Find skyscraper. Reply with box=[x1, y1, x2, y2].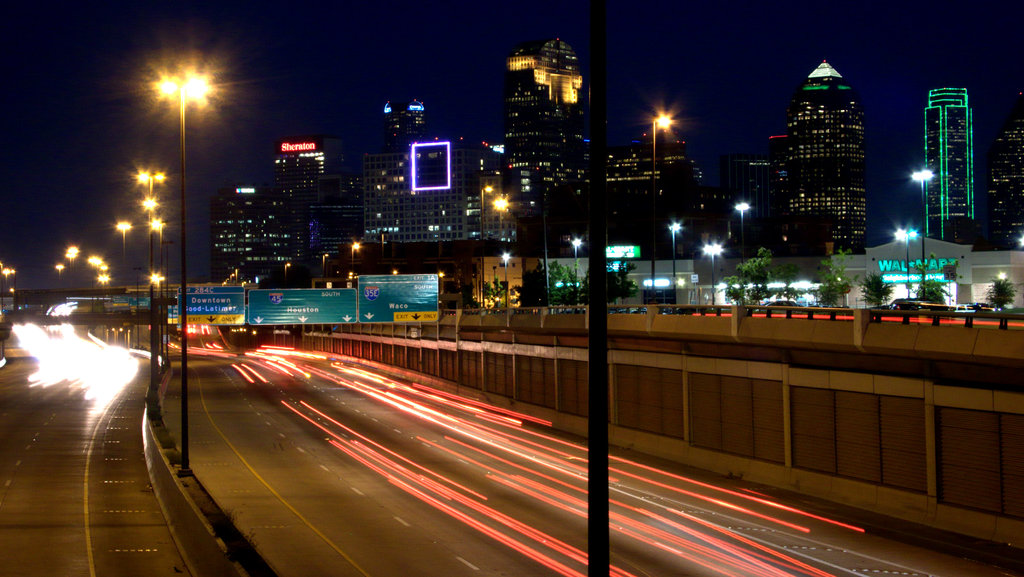
box=[764, 53, 887, 264].
